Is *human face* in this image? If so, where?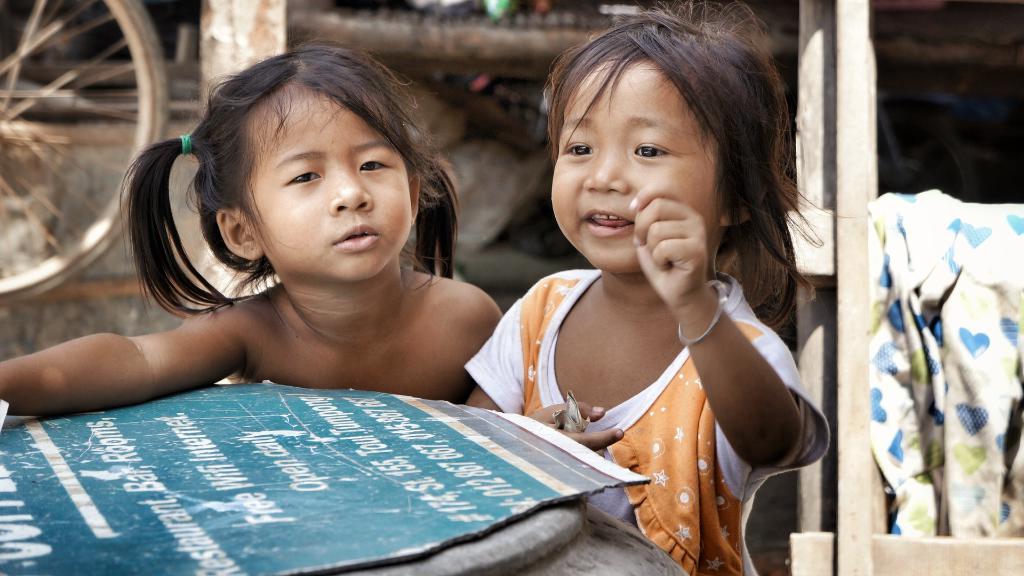
Yes, at crop(551, 61, 716, 280).
